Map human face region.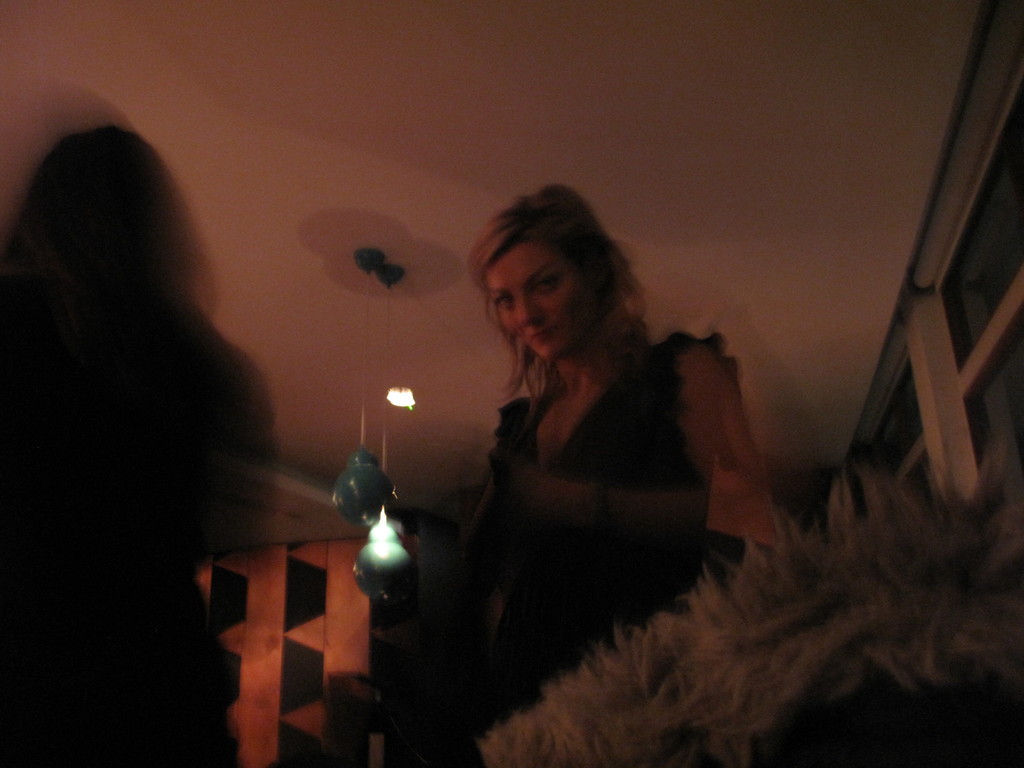
Mapped to bbox=(483, 243, 592, 359).
